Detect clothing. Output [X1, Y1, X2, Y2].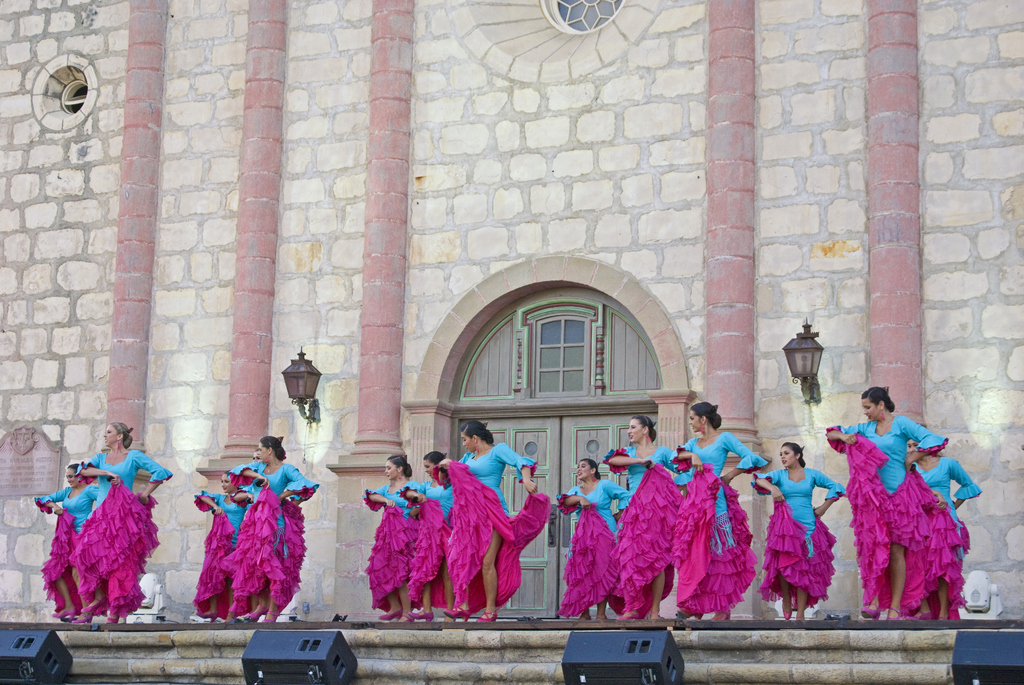
[557, 479, 632, 622].
